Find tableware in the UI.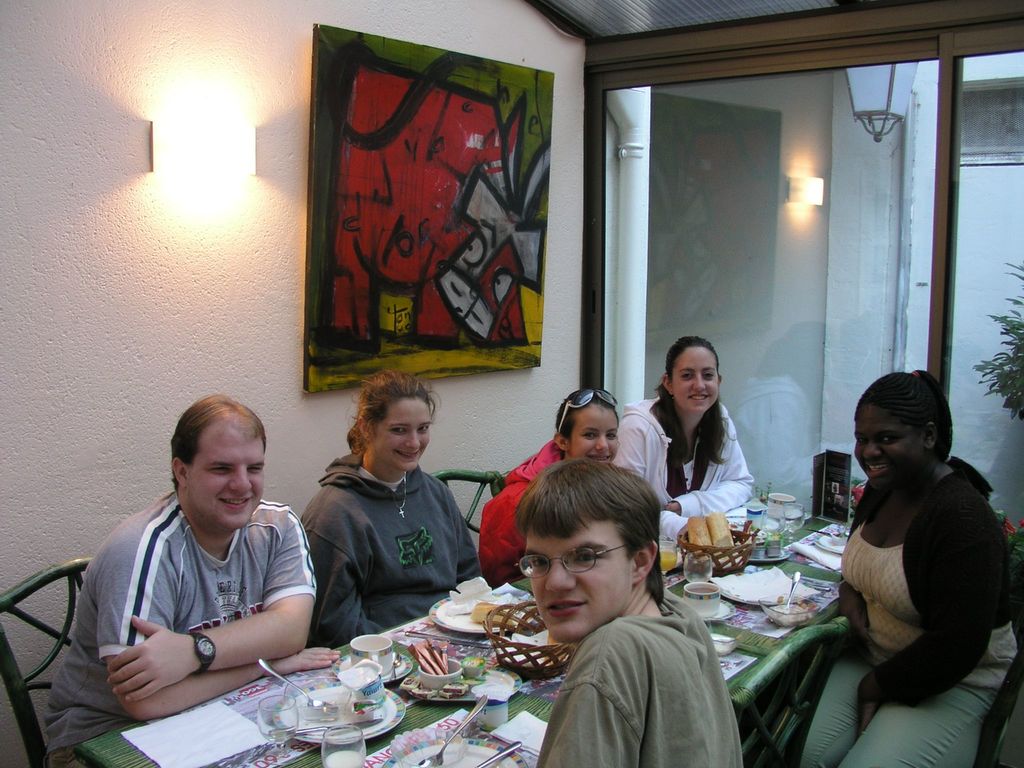
UI element at 428, 593, 538, 634.
